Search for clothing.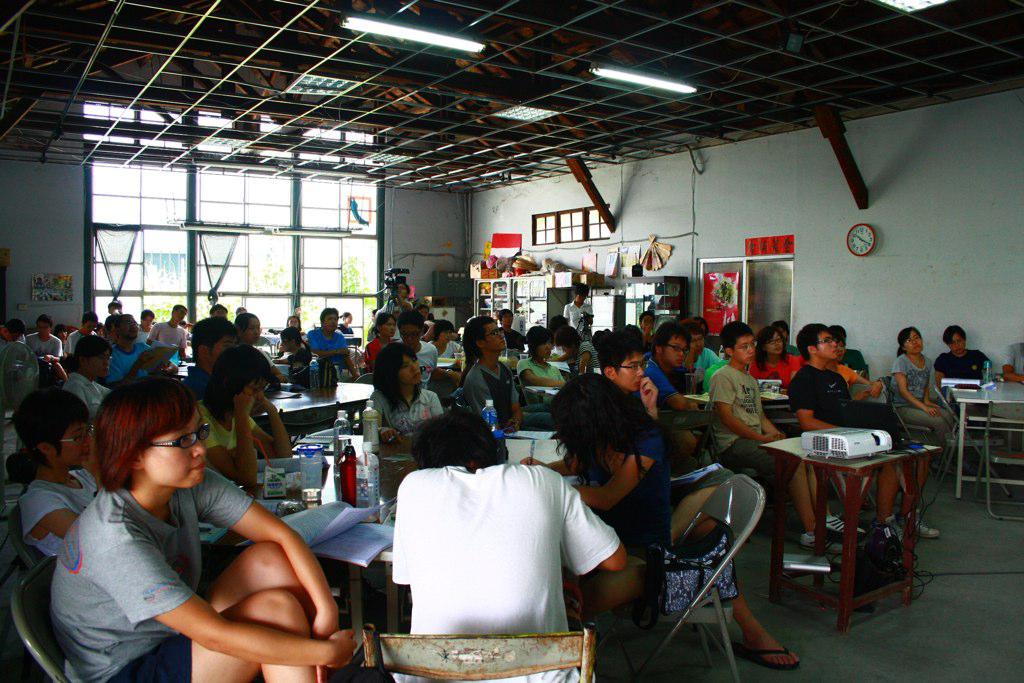
Found at 562:337:603:371.
